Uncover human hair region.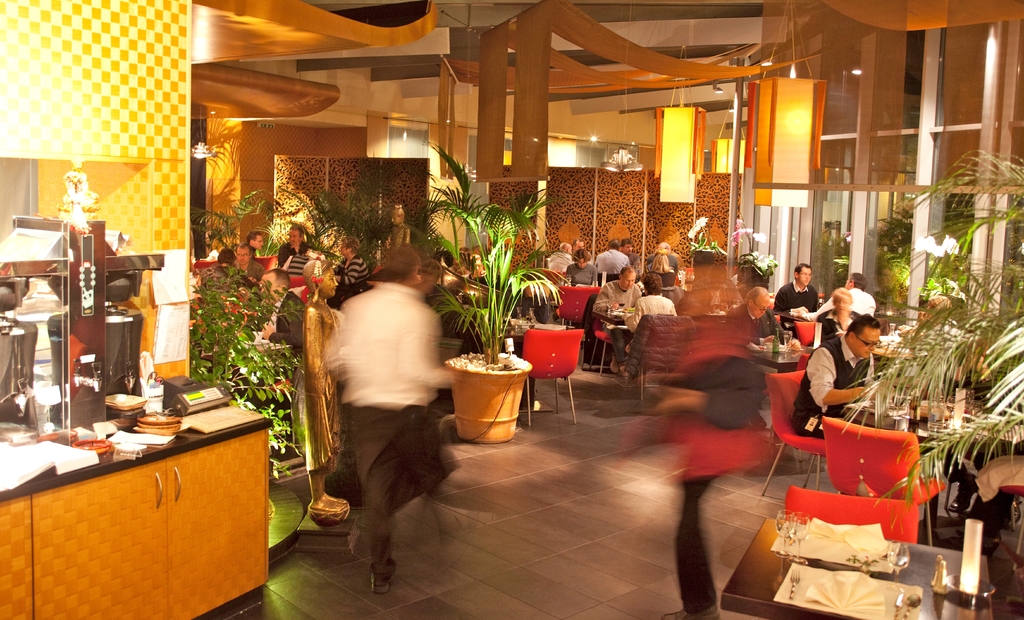
Uncovered: [x1=650, y1=246, x2=670, y2=276].
